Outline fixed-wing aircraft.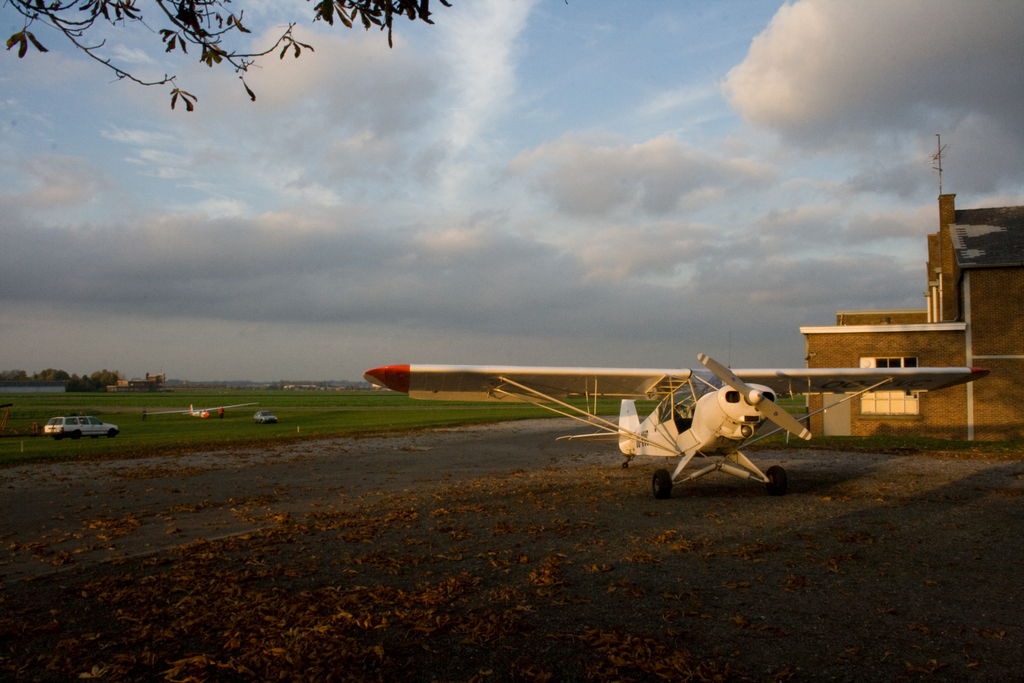
Outline: region(143, 399, 259, 418).
